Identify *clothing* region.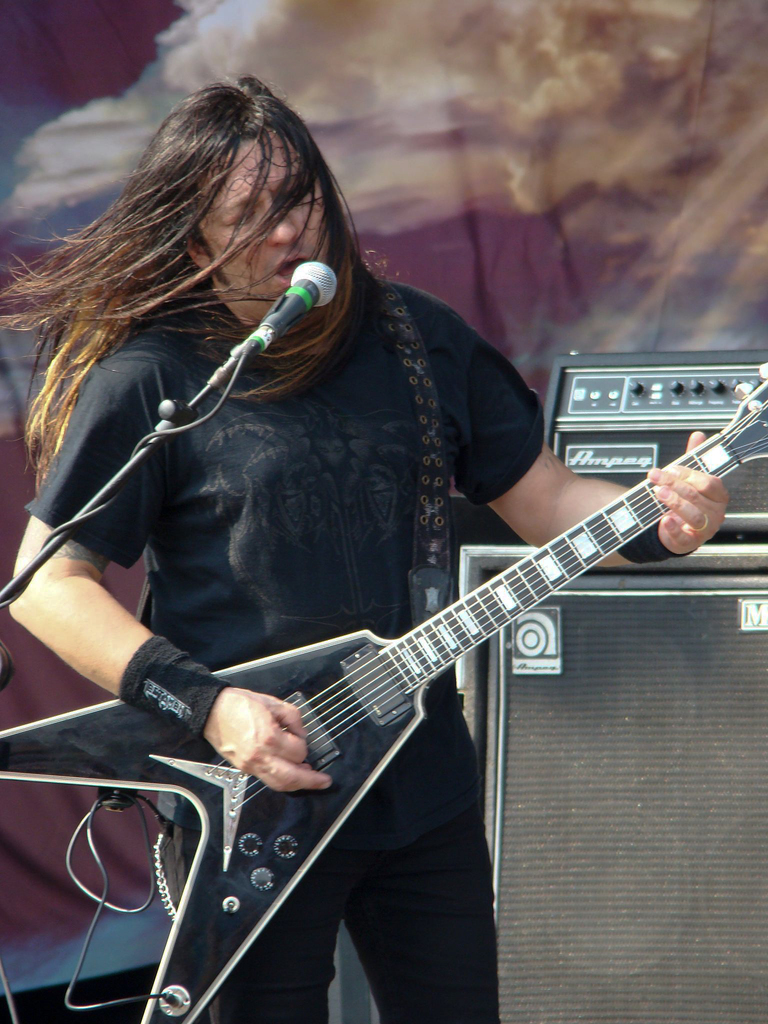
Region: bbox(28, 268, 545, 849).
